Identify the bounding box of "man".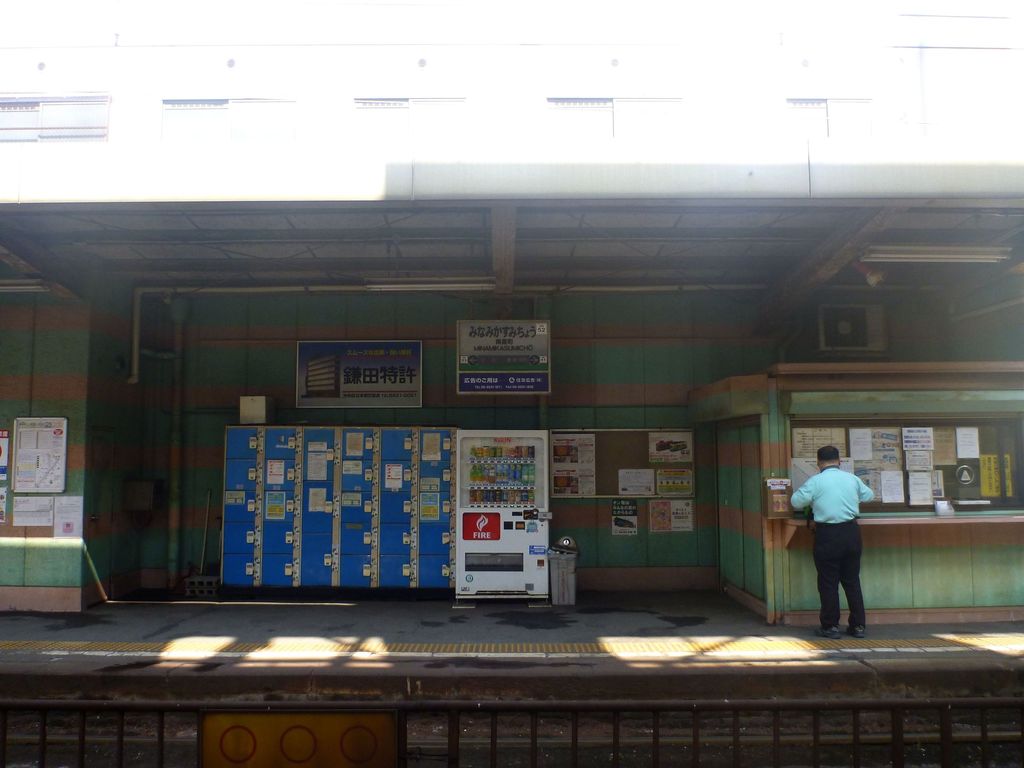
box=[804, 441, 891, 645].
